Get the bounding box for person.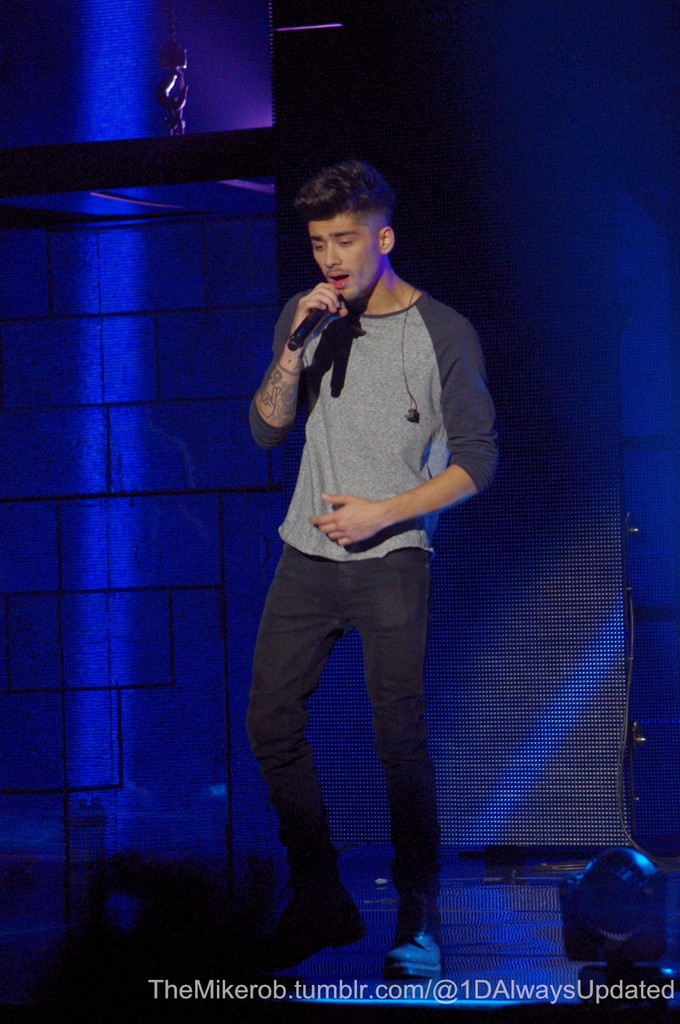
box(221, 136, 488, 977).
